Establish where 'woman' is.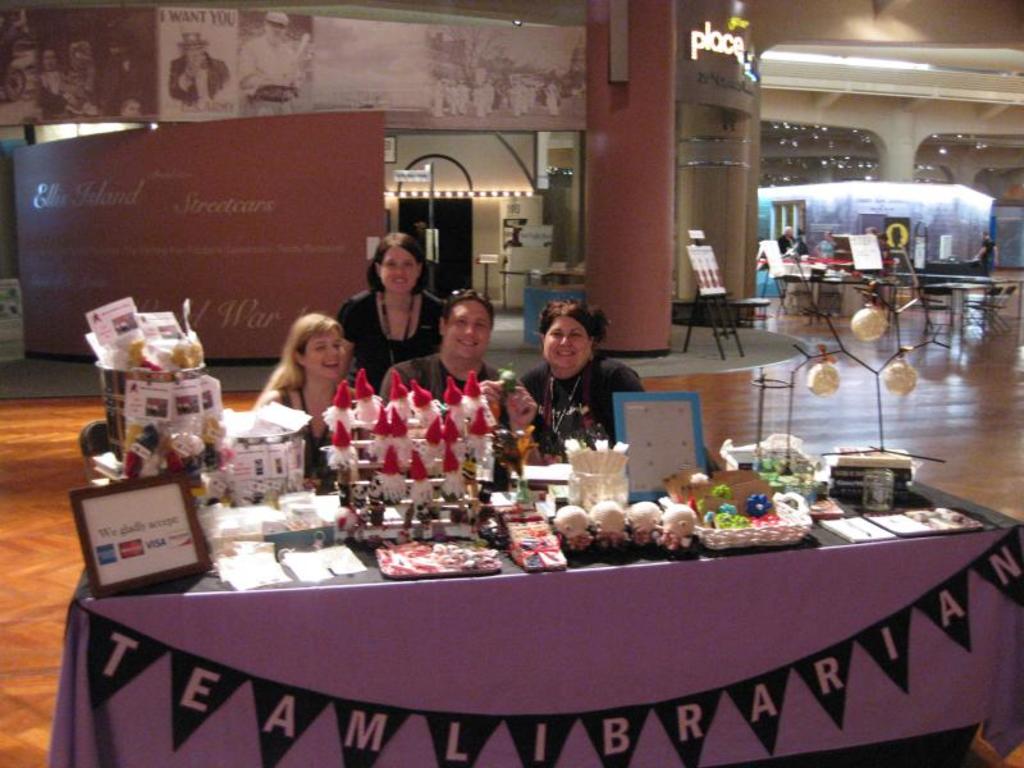
Established at region(252, 317, 367, 489).
